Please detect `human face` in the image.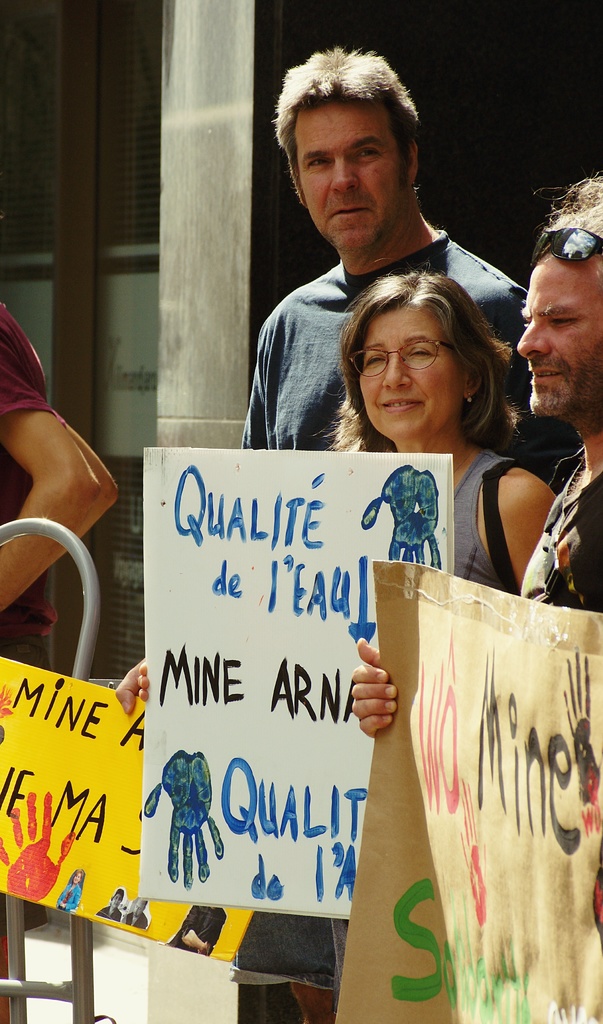
pyautogui.locateOnScreen(294, 99, 390, 260).
